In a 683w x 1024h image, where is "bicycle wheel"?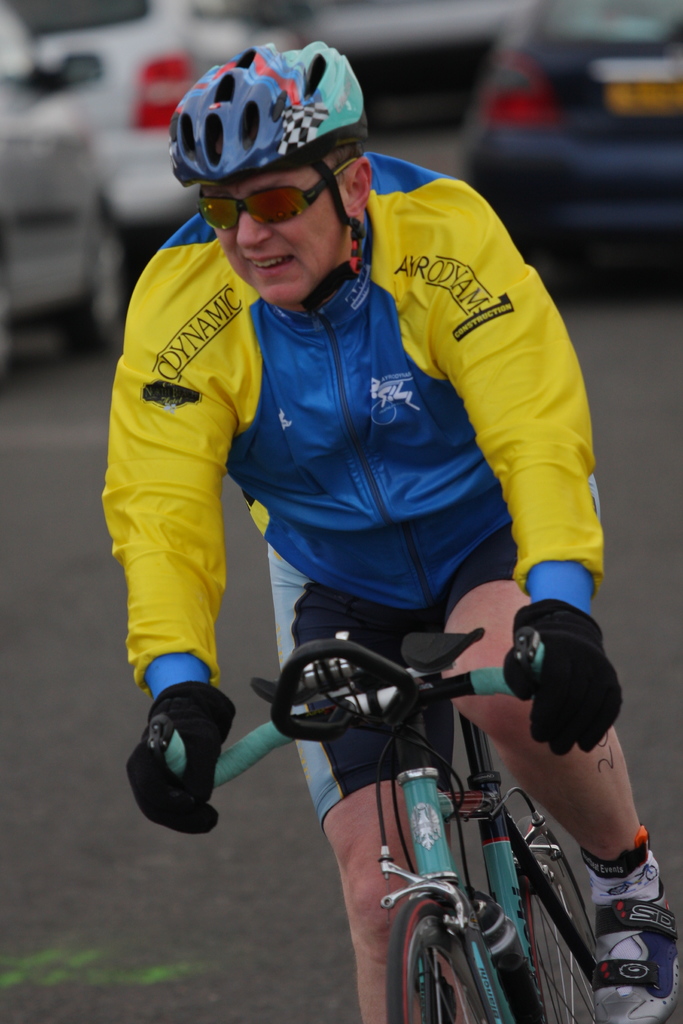
[x1=520, y1=818, x2=597, y2=1023].
